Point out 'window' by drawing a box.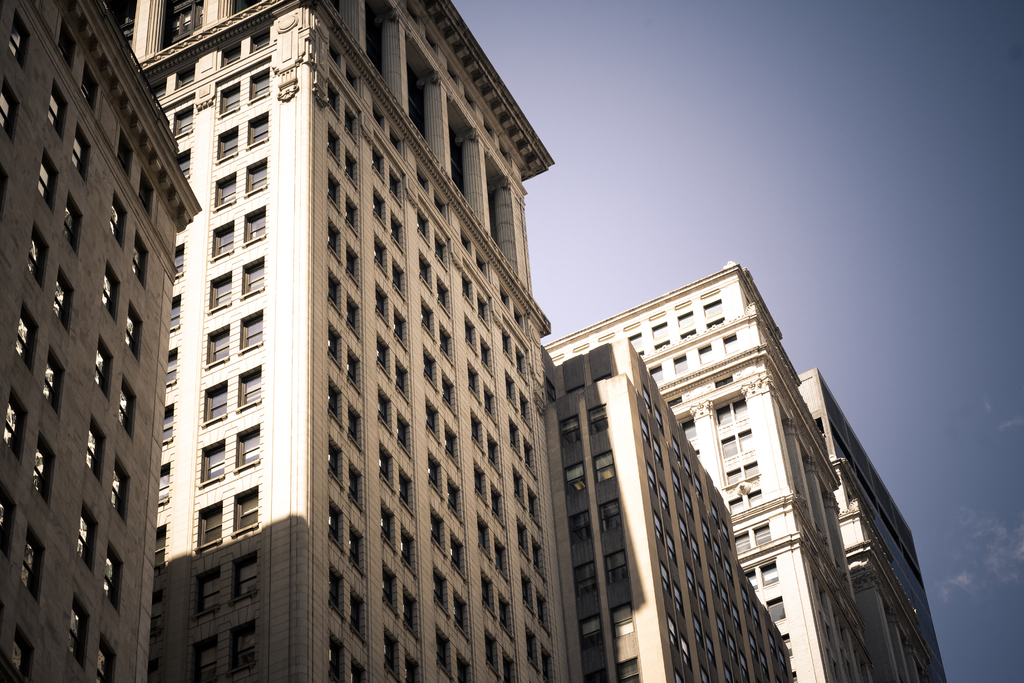
(100,543,122,602).
